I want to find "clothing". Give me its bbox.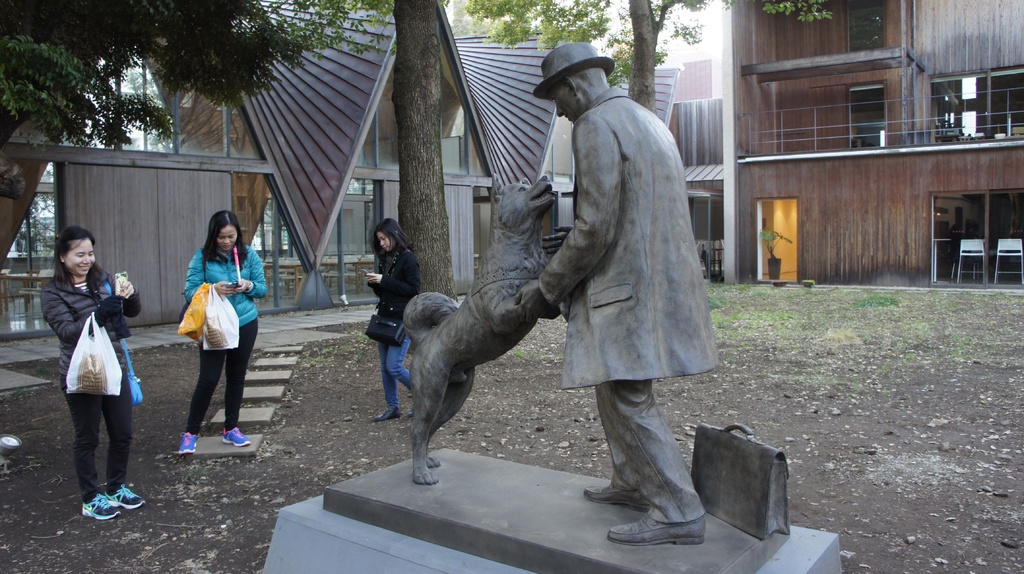
select_region(187, 248, 268, 436).
